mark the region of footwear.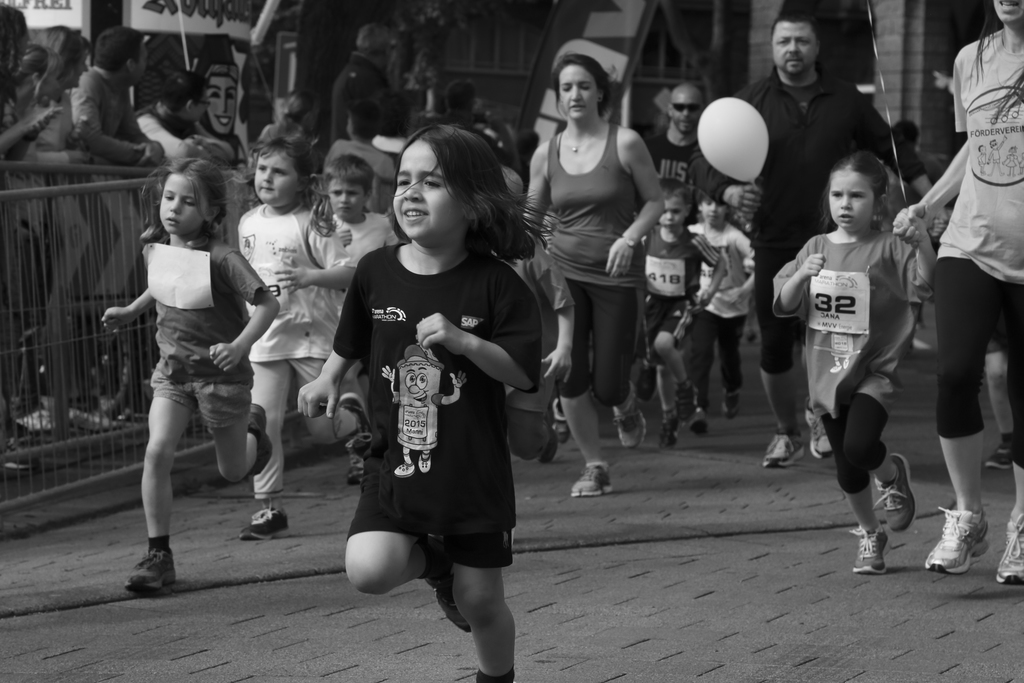
Region: box(118, 541, 181, 593).
